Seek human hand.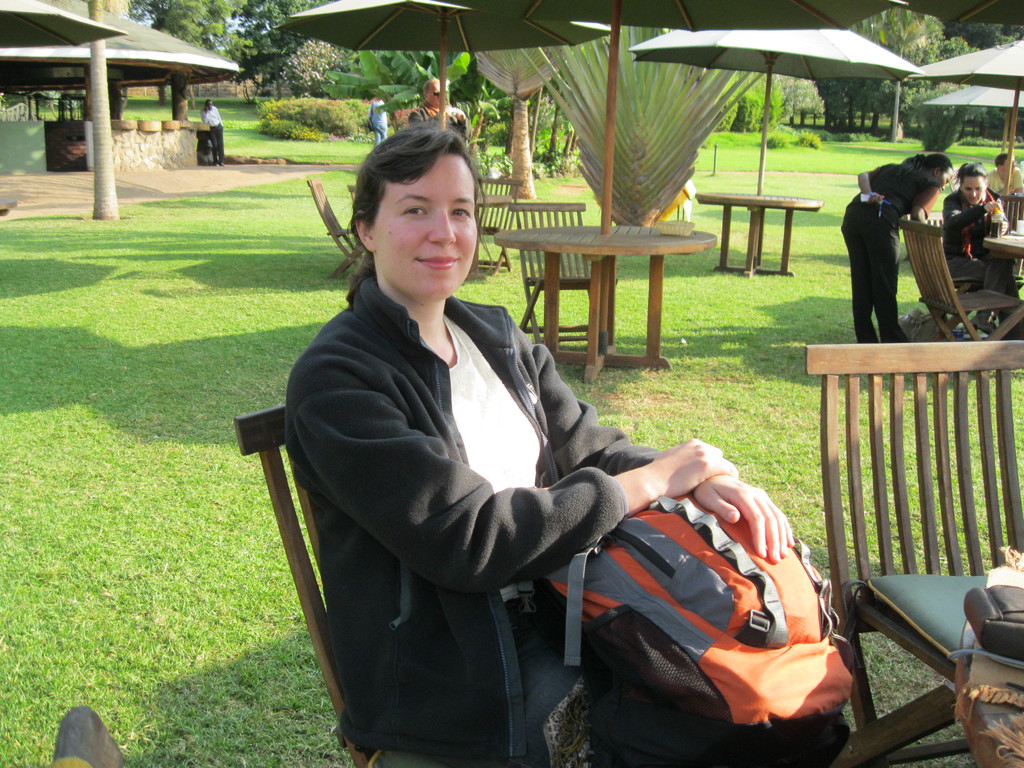
bbox(1001, 219, 1011, 239).
